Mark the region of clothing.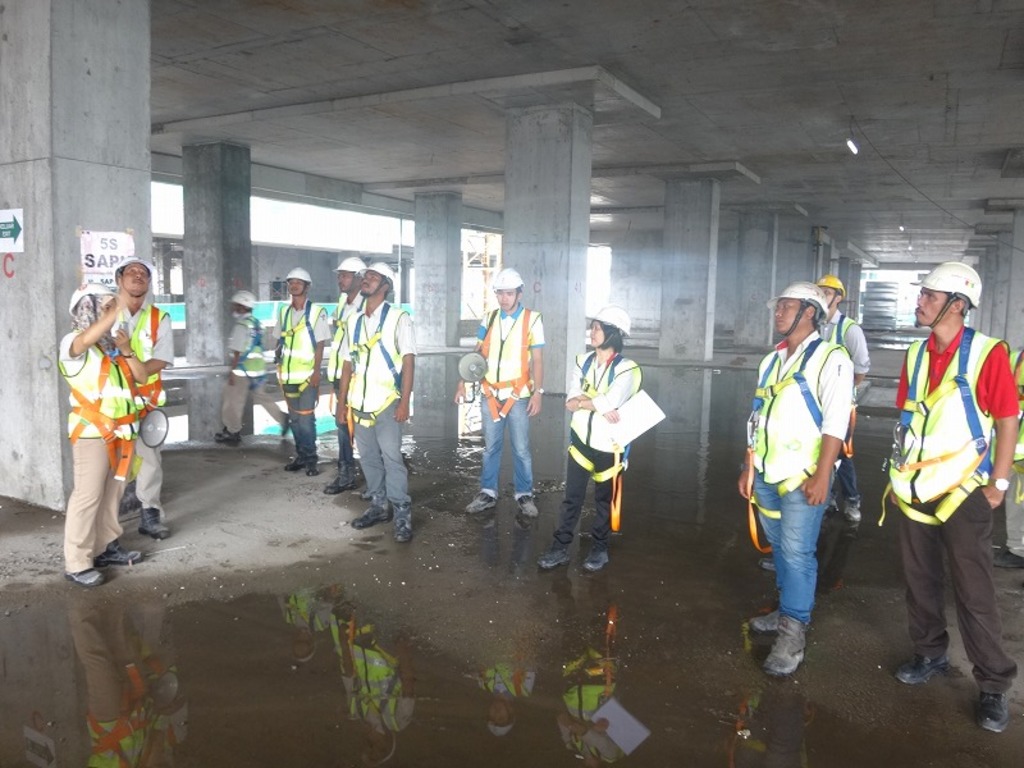
Region: pyautogui.locateOnScreen(114, 298, 173, 512).
